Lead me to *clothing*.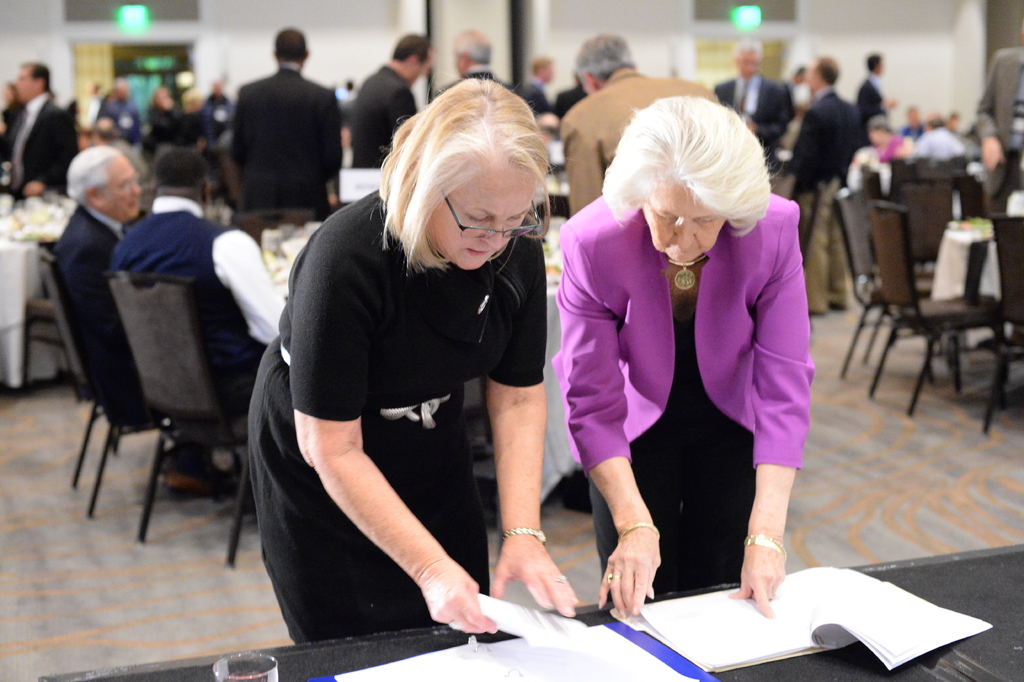
Lead to 781/83/866/204.
